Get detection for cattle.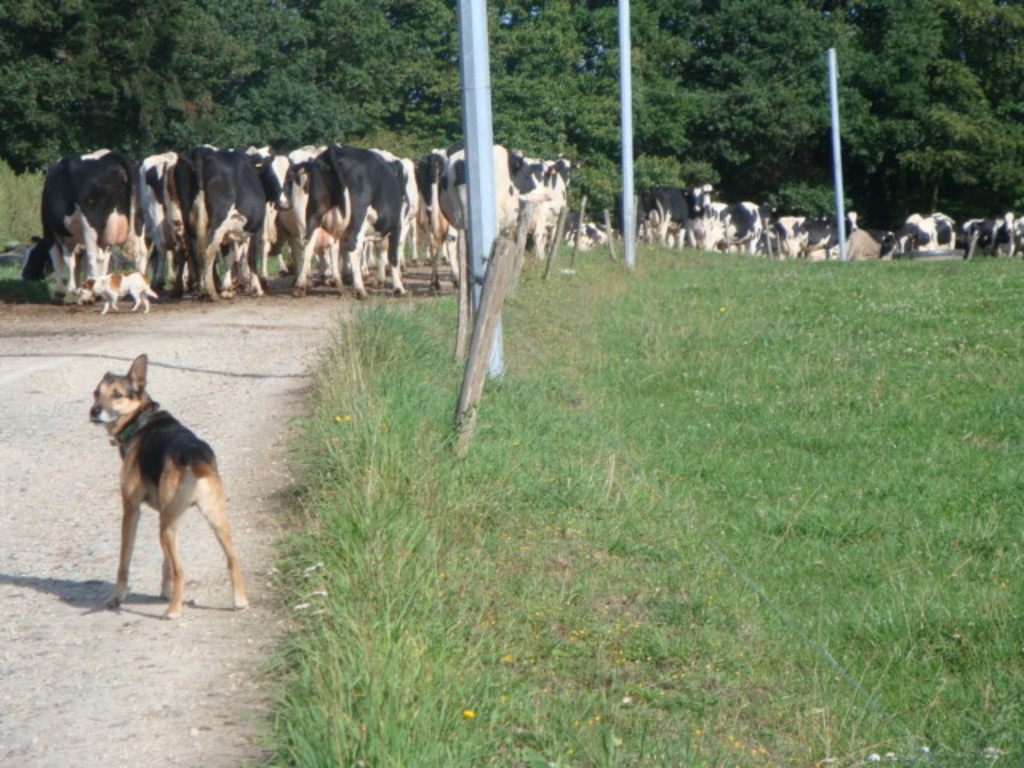
Detection: l=411, t=195, r=456, b=256.
